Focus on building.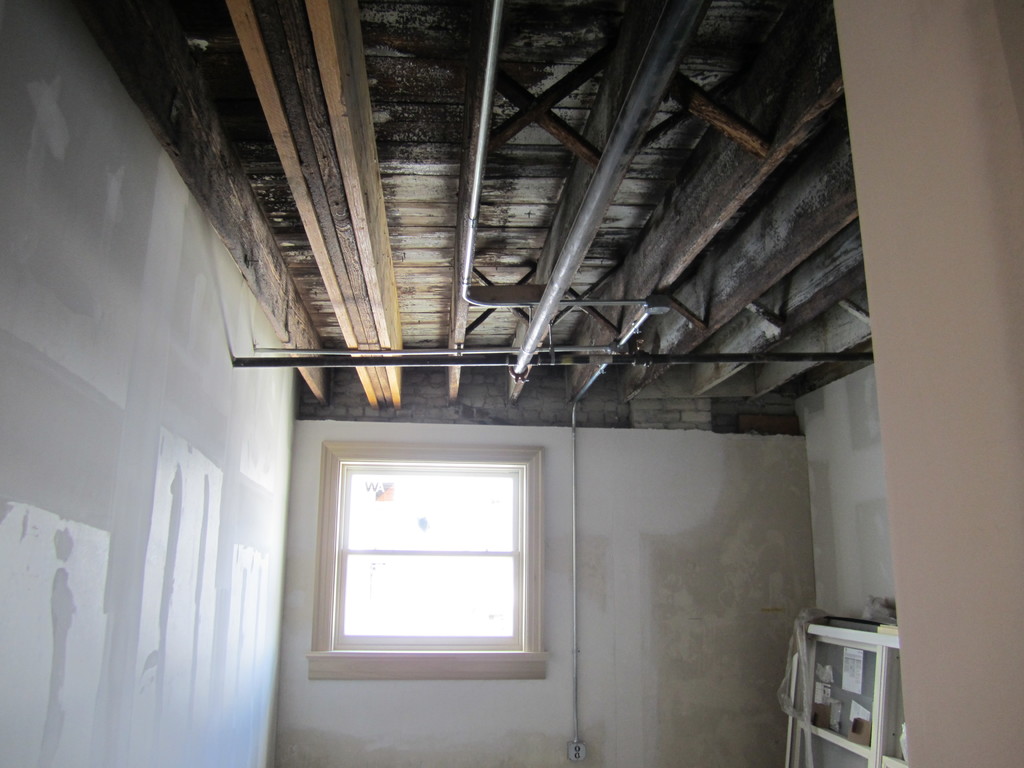
Focused at bbox=(0, 0, 1023, 767).
